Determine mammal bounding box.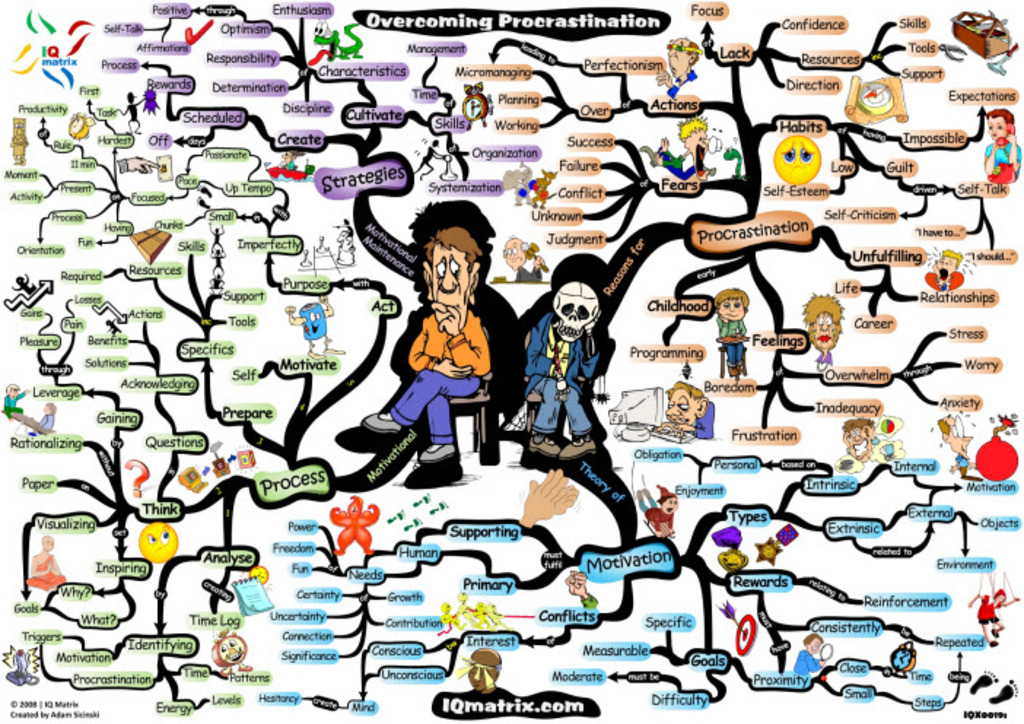
Determined: (655,377,716,444).
